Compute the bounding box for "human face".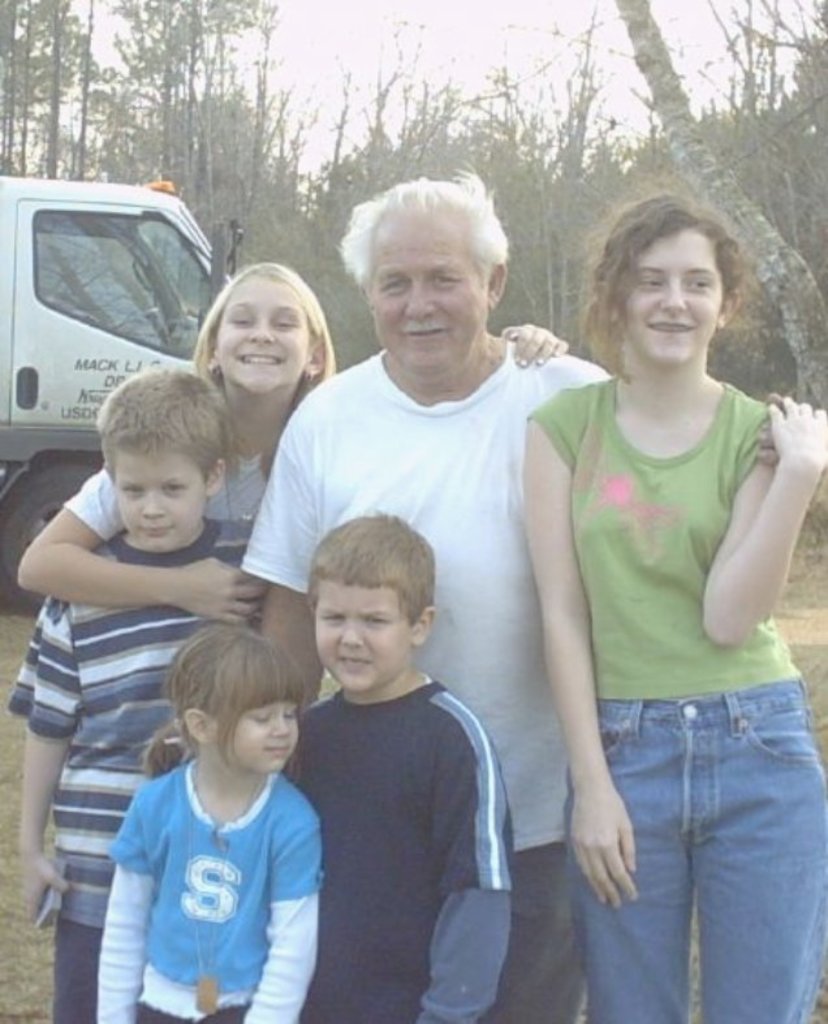
x1=116 y1=451 x2=206 y2=557.
